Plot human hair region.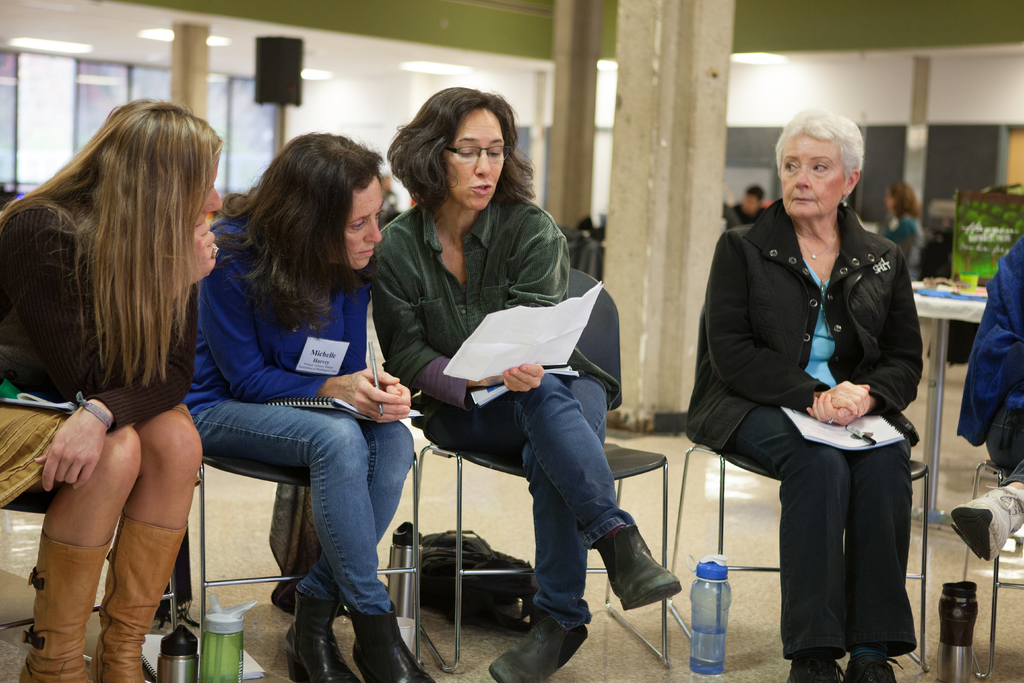
Plotted at {"left": 0, "top": 95, "right": 223, "bottom": 396}.
